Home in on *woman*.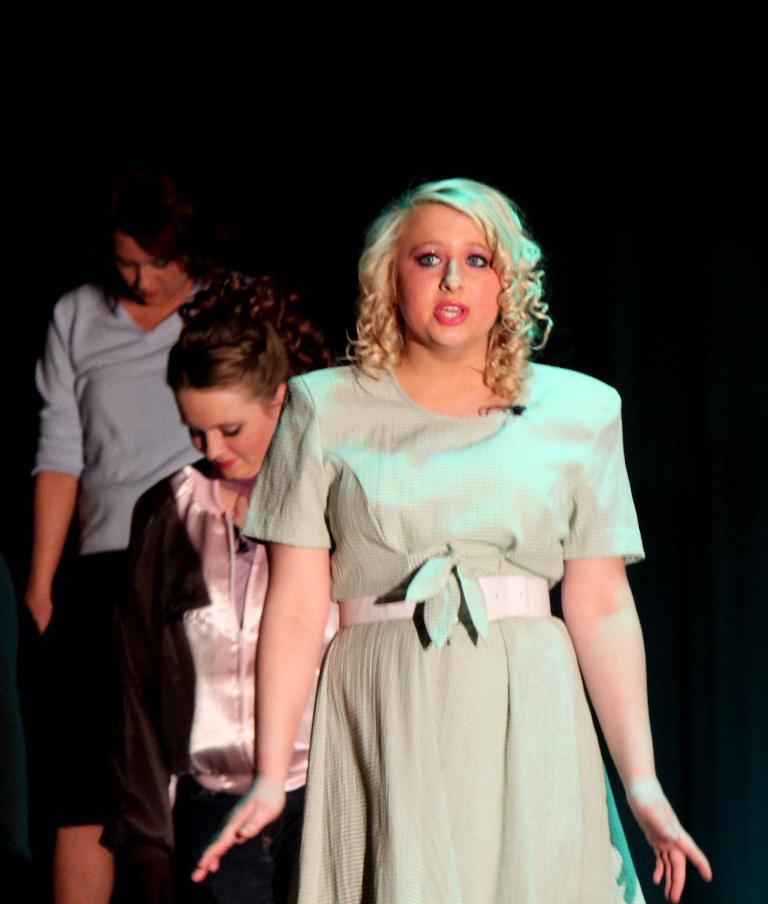
Homed in at left=22, top=198, right=207, bottom=903.
